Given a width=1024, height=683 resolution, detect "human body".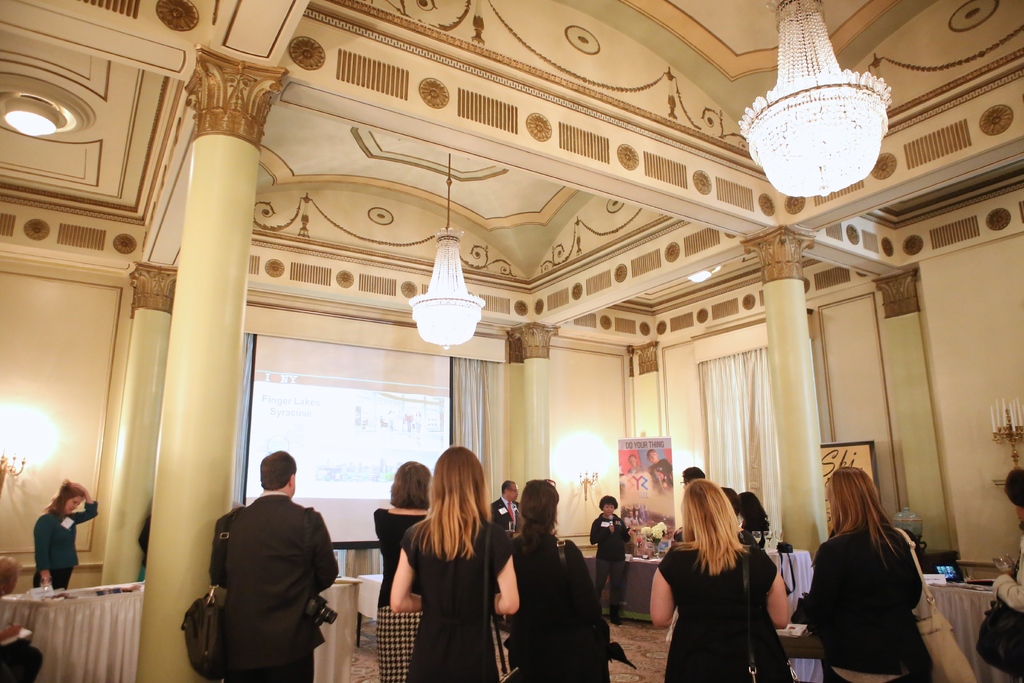
detection(372, 462, 433, 682).
